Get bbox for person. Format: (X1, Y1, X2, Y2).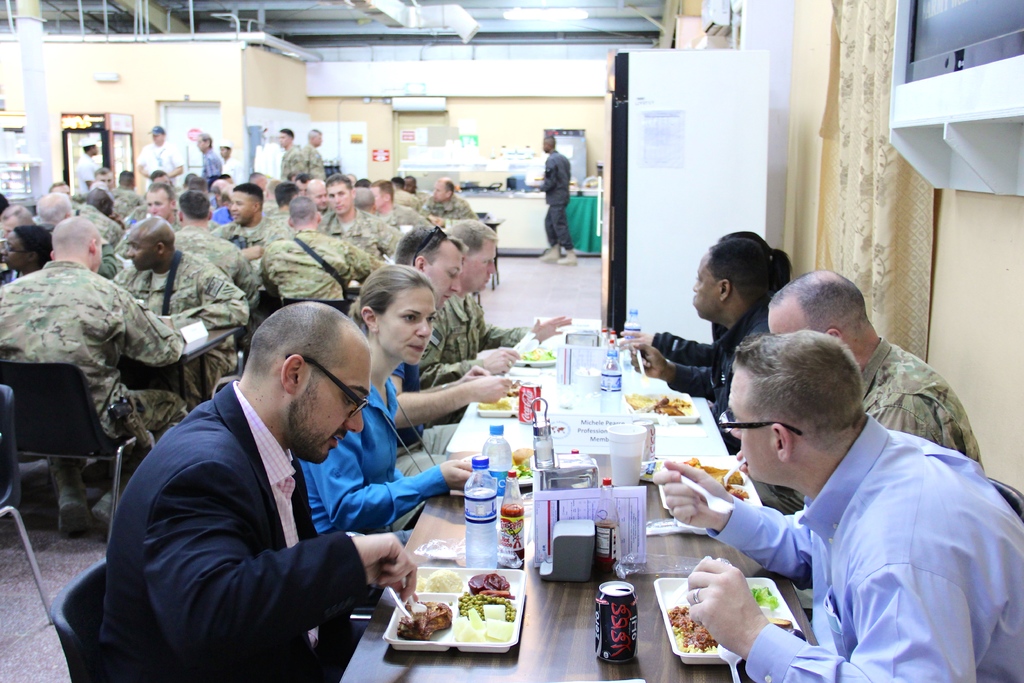
(303, 126, 325, 176).
